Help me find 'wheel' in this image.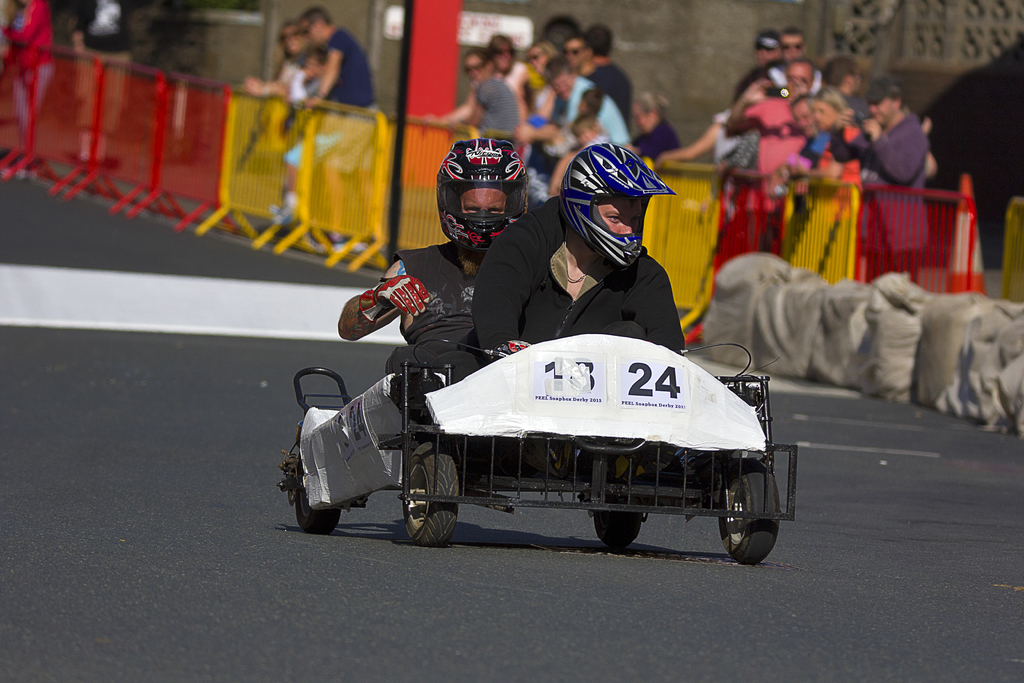
Found it: <box>401,440,459,545</box>.
